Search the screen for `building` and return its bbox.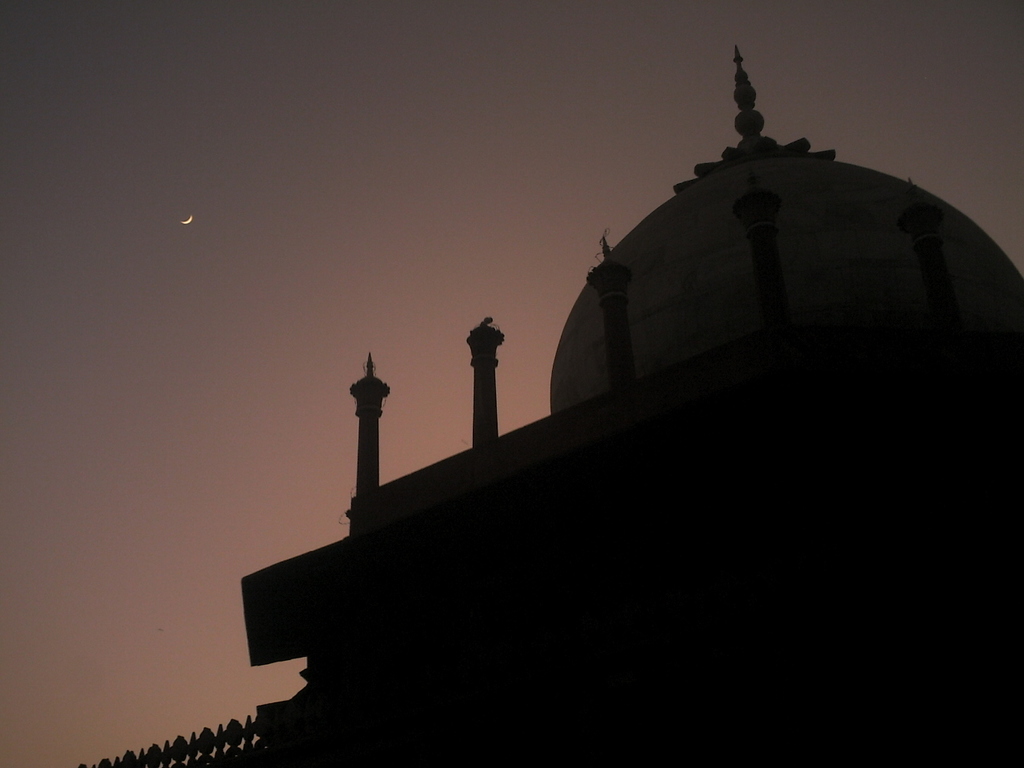
Found: pyautogui.locateOnScreen(254, 44, 1023, 767).
